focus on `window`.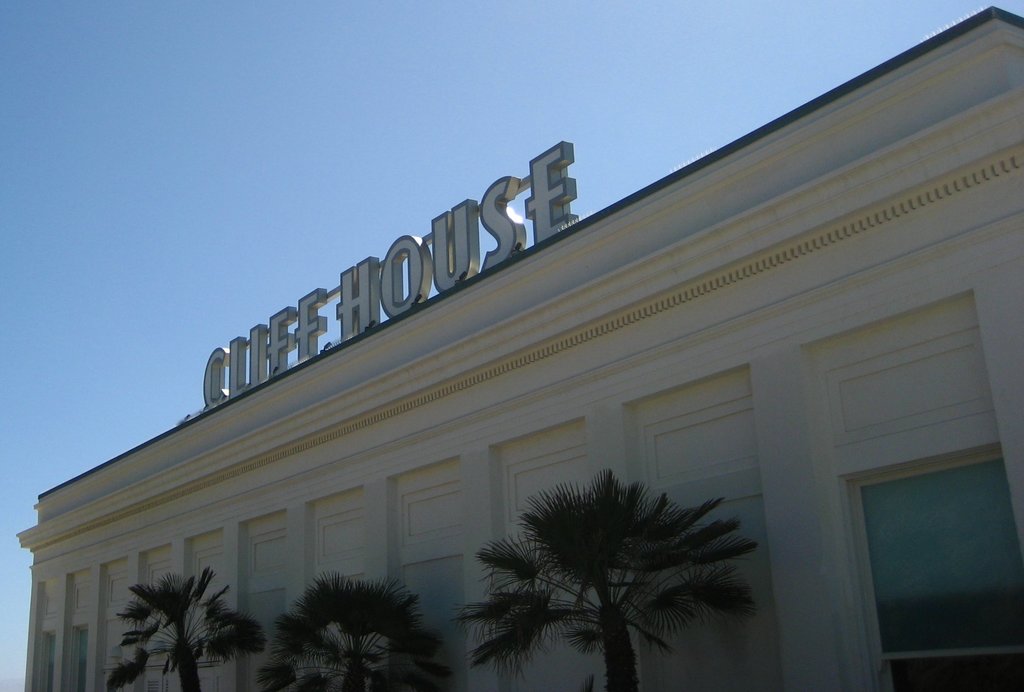
Focused at region(858, 440, 1004, 648).
